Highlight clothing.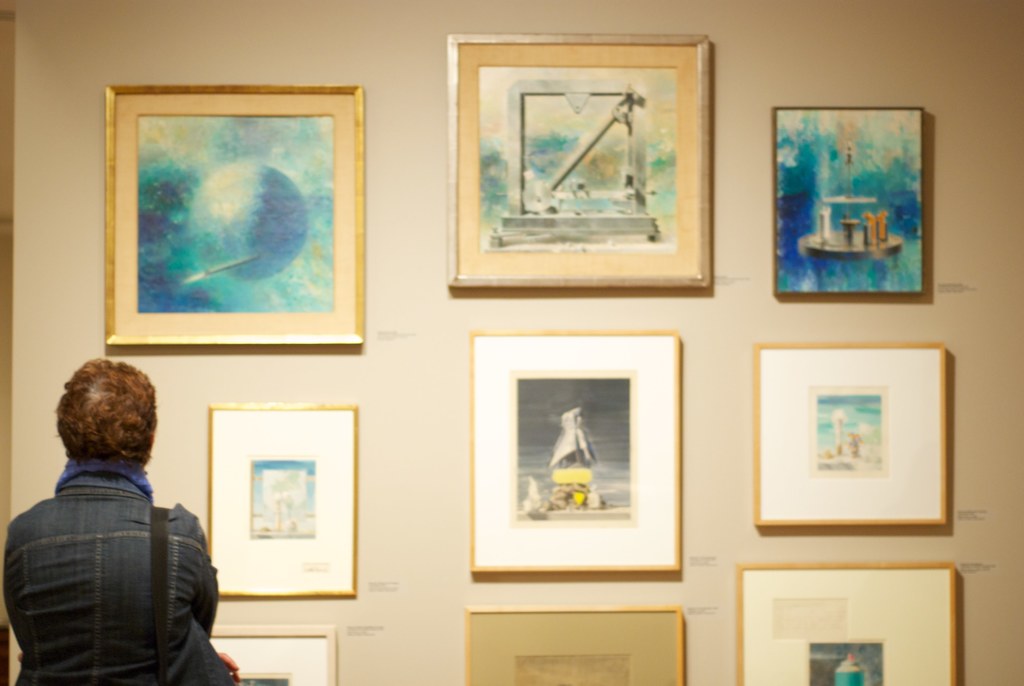
Highlighted region: (left=13, top=404, right=220, bottom=685).
